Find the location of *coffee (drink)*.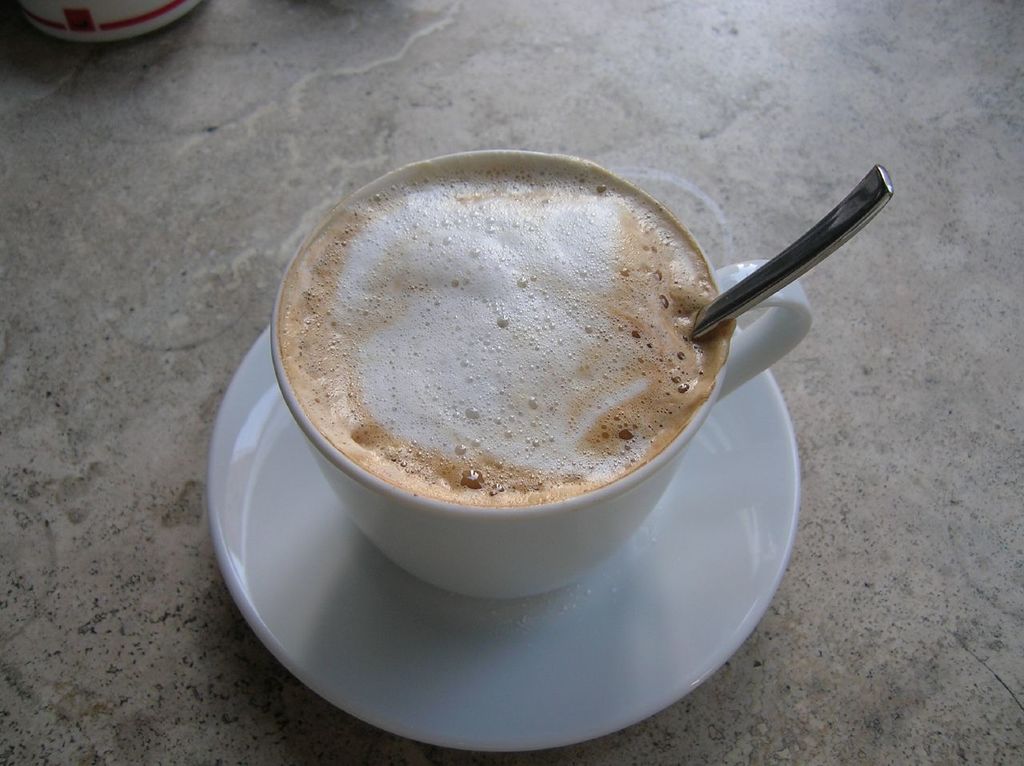
Location: bbox=(282, 158, 730, 501).
